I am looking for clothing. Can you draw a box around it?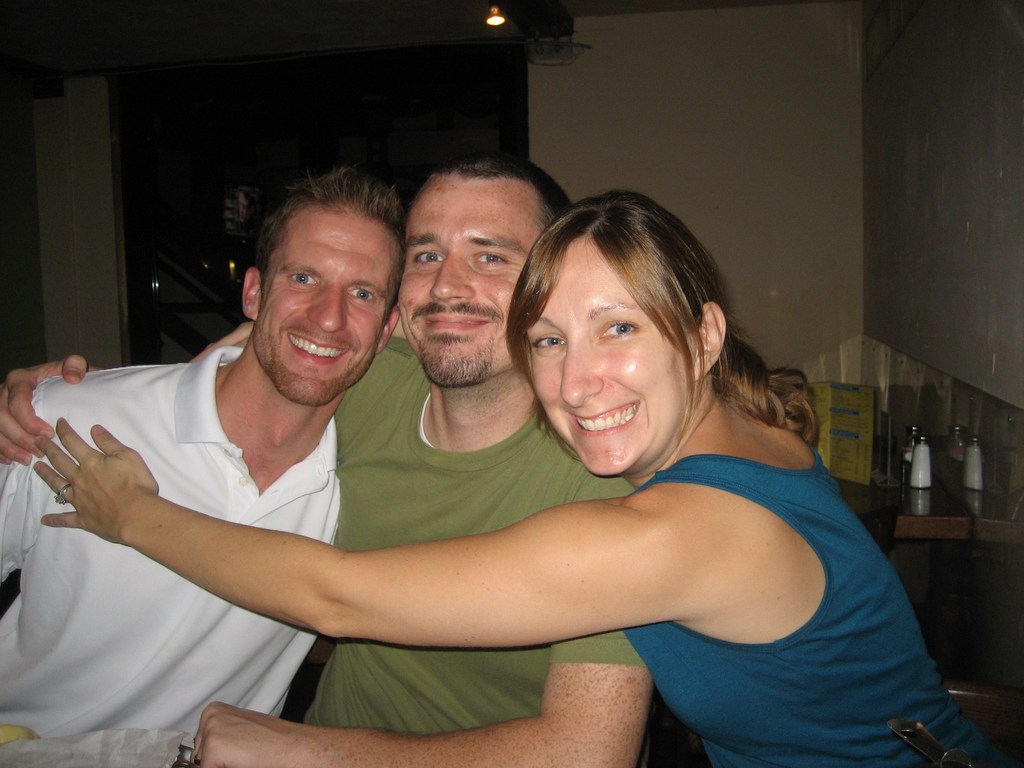
Sure, the bounding box is crop(298, 332, 646, 740).
